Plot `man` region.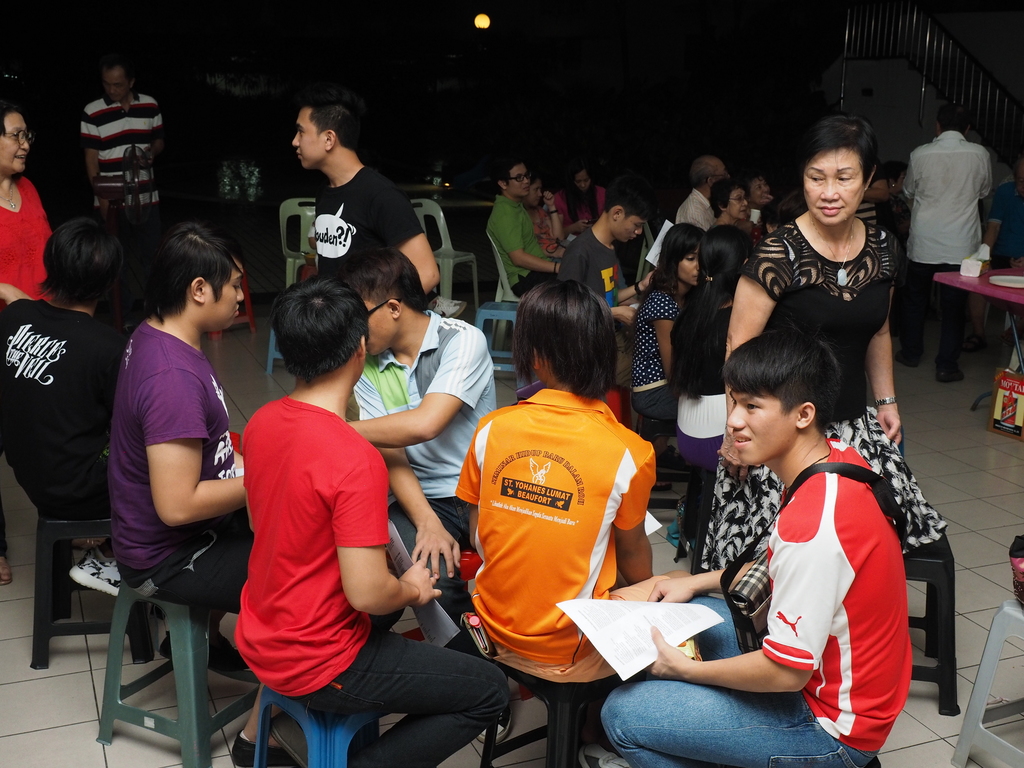
Plotted at bbox=[899, 105, 998, 386].
